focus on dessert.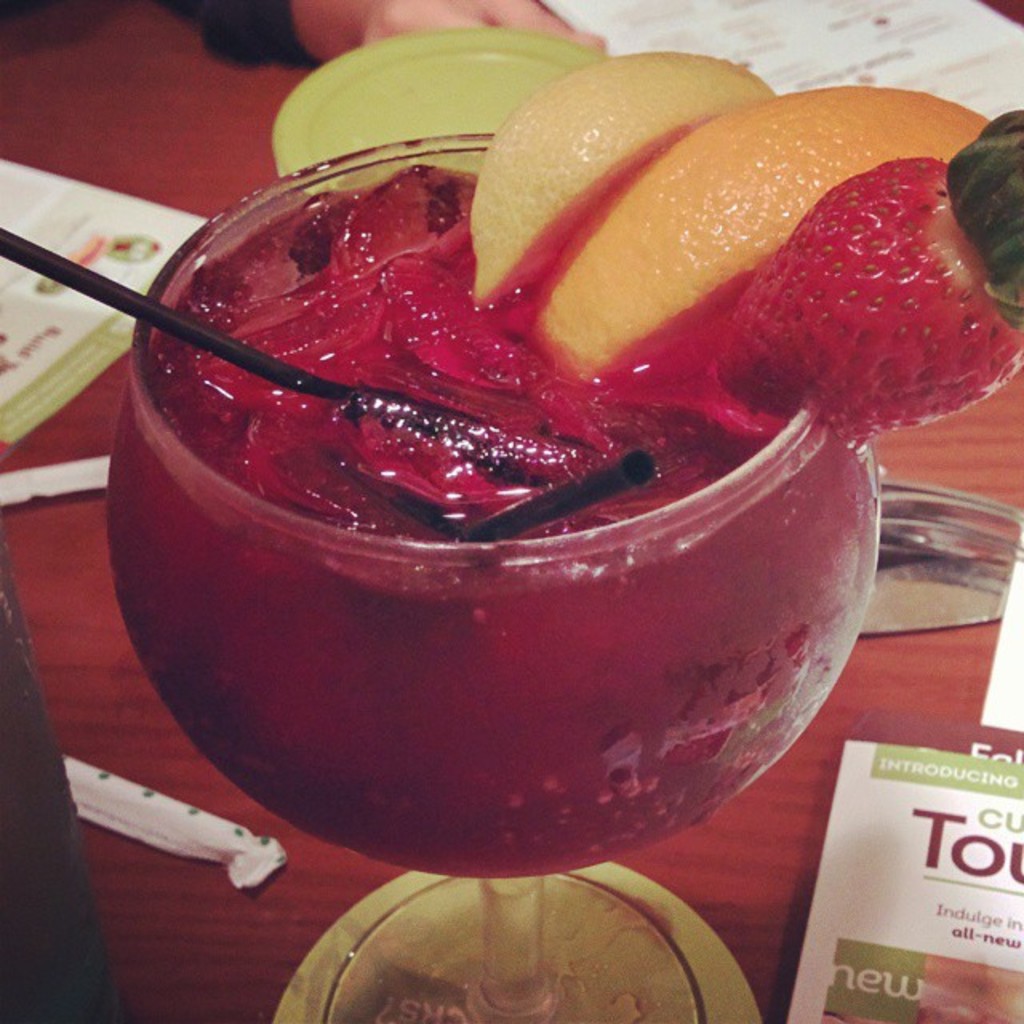
Focused at {"x1": 120, "y1": 165, "x2": 907, "y2": 962}.
